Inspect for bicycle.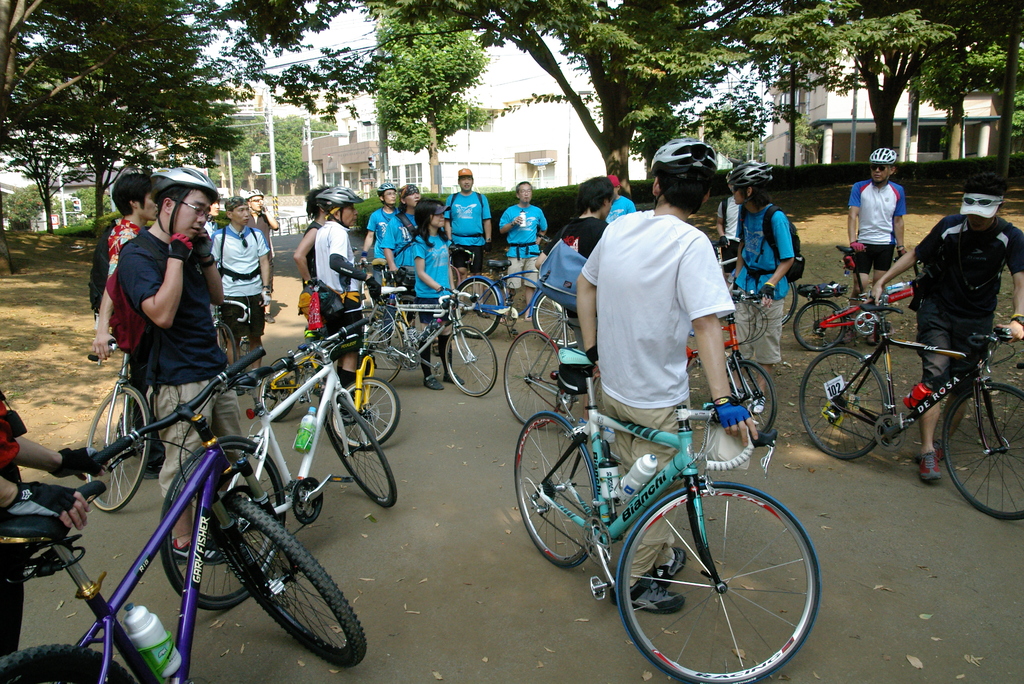
Inspection: box=[0, 347, 371, 683].
